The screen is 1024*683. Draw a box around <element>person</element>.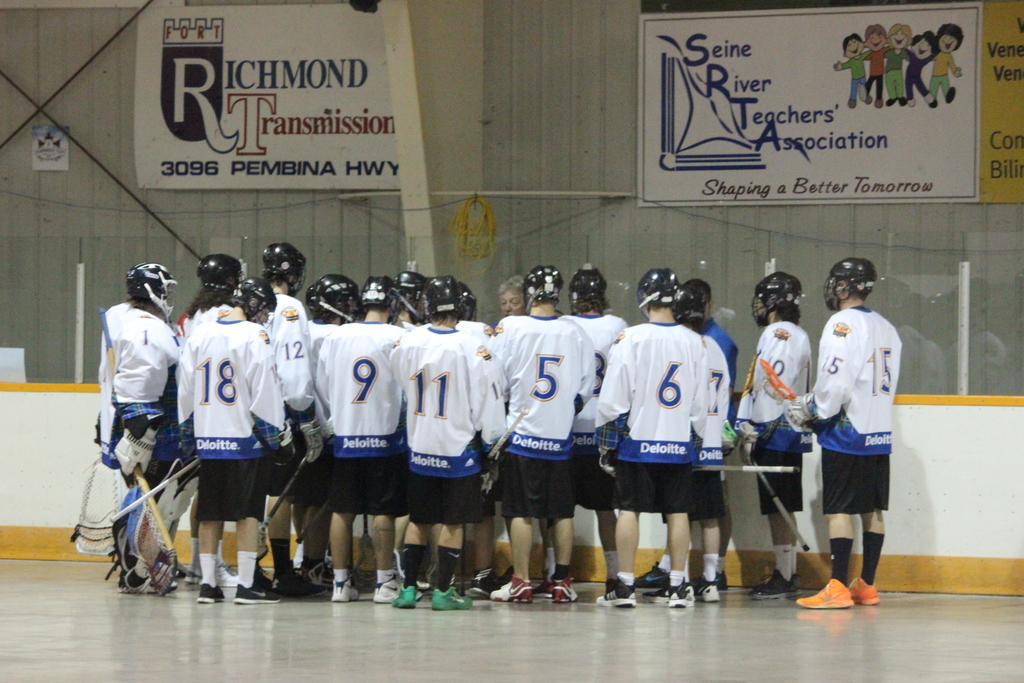
557:268:629:590.
